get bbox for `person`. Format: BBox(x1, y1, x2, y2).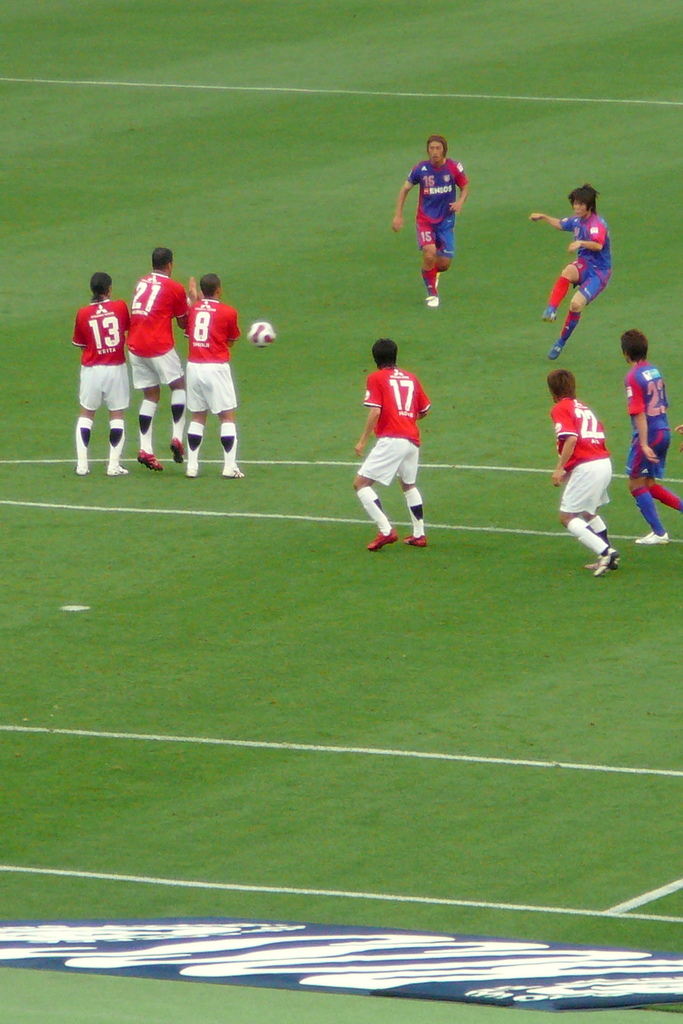
BBox(609, 321, 682, 545).
